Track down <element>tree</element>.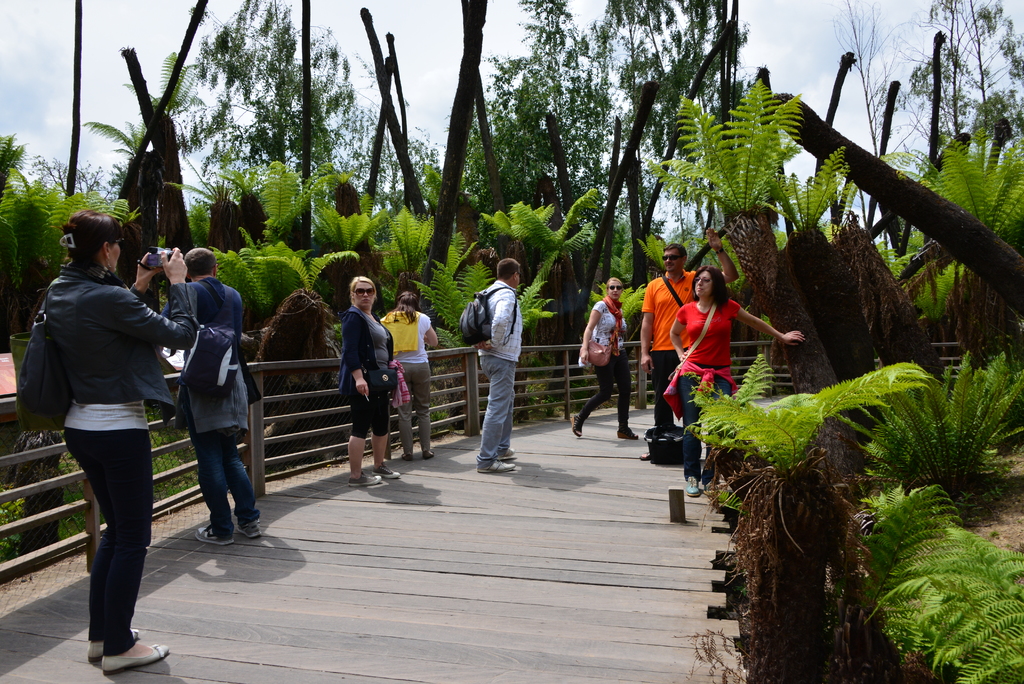
Tracked to 95,44,222,265.
